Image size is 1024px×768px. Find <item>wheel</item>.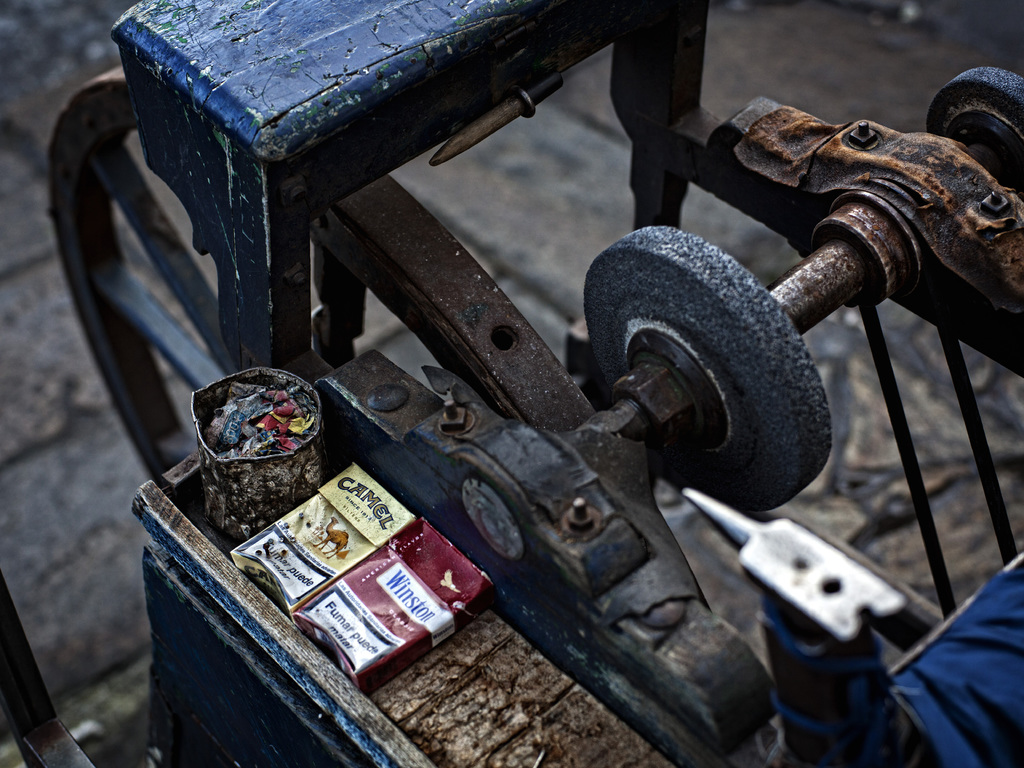
<region>924, 65, 1023, 195</region>.
